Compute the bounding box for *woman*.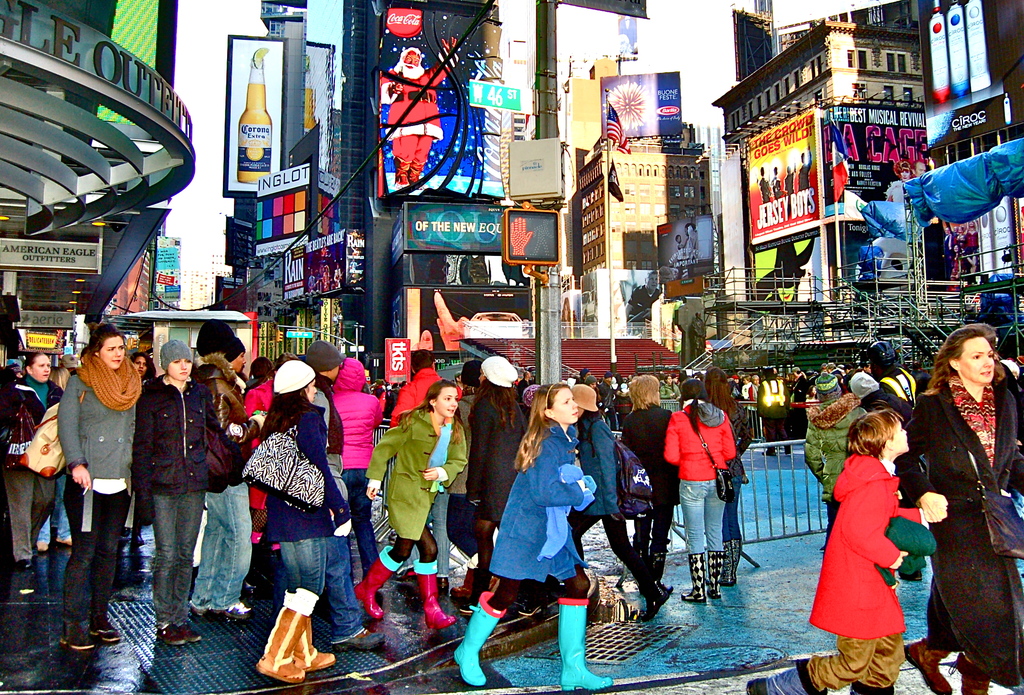
detection(916, 304, 1015, 682).
